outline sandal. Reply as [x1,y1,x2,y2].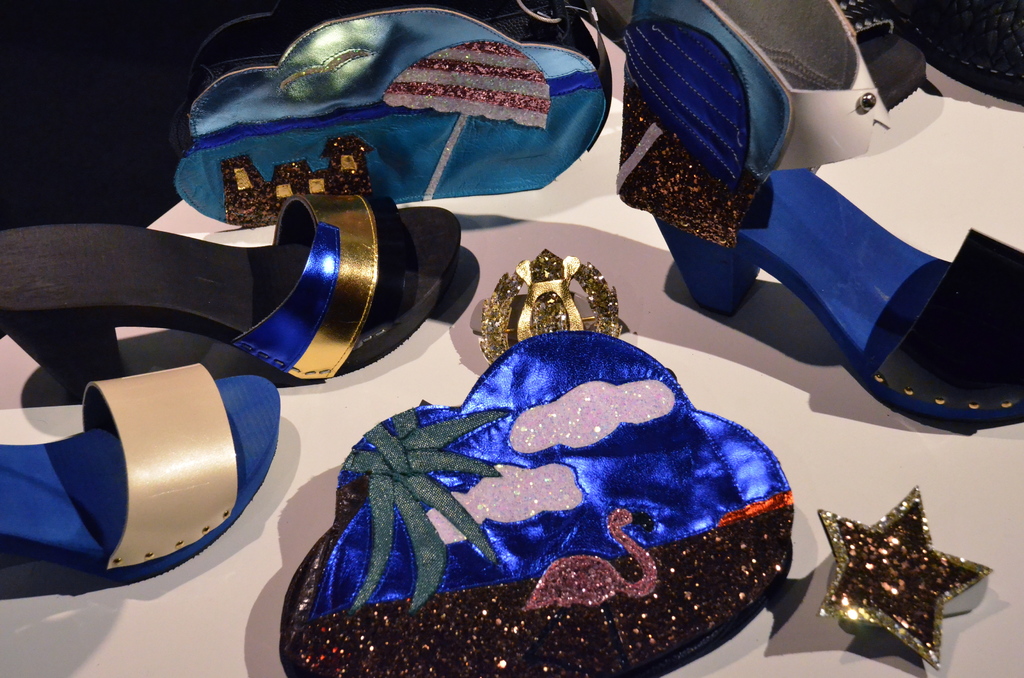
[0,361,283,600].
